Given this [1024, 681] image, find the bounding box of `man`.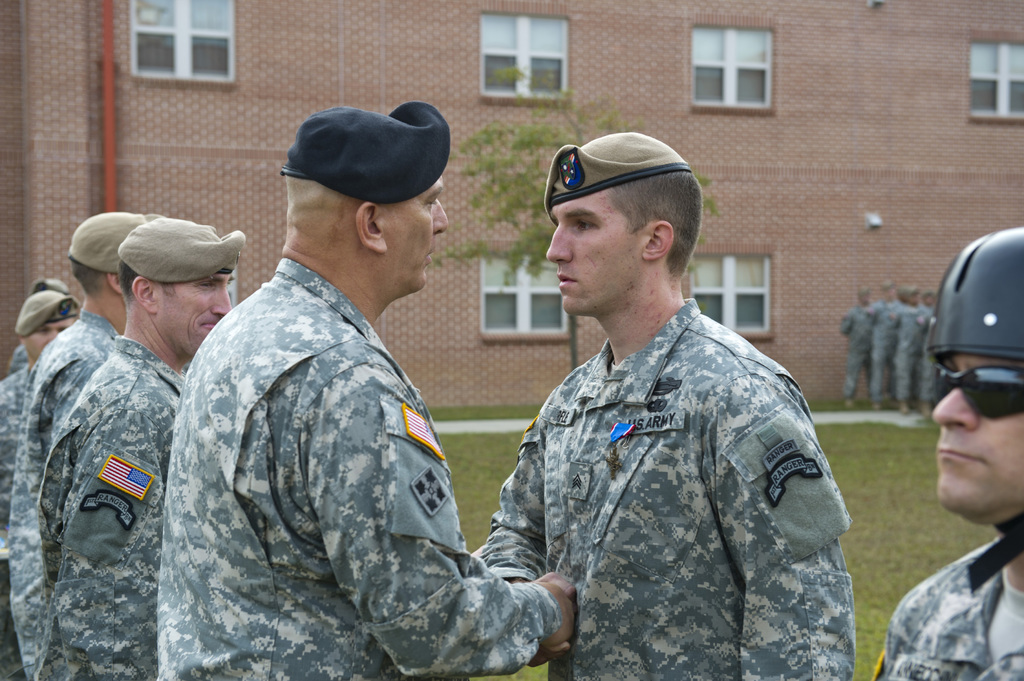
863:229:1023:680.
